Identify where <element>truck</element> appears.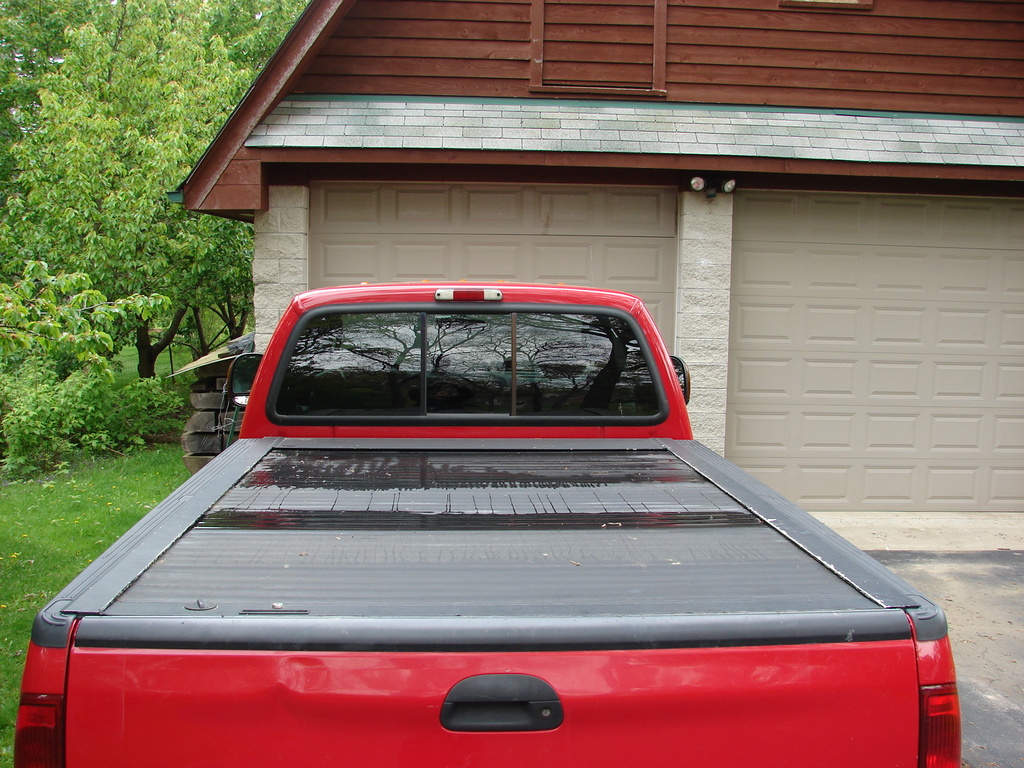
Appears at bbox=[41, 301, 1023, 767].
